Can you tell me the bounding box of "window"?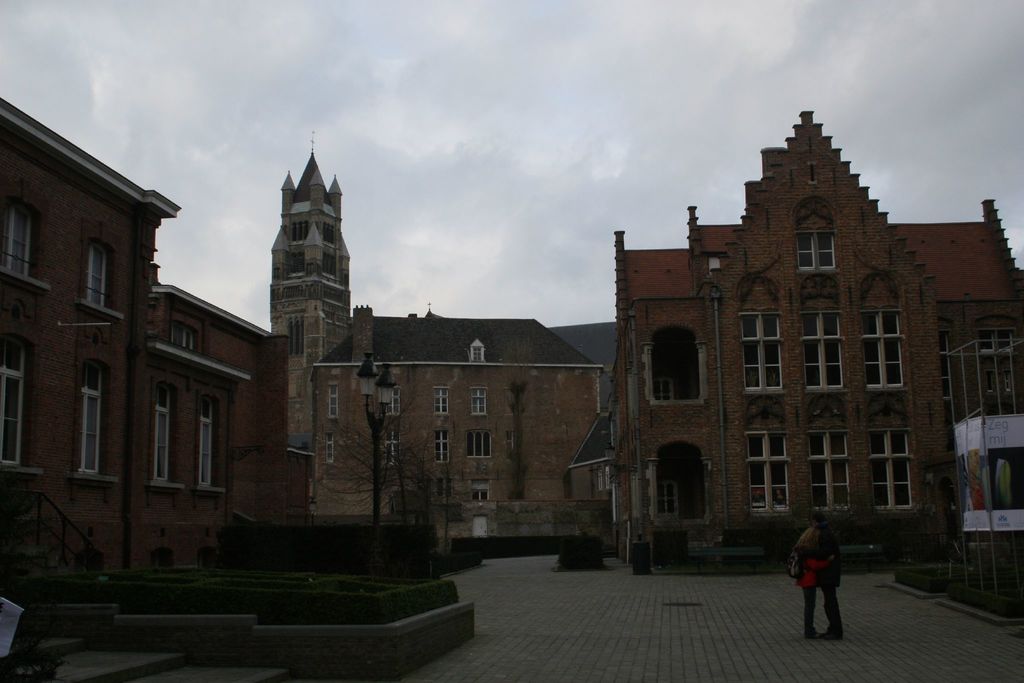
[977, 325, 1016, 358].
